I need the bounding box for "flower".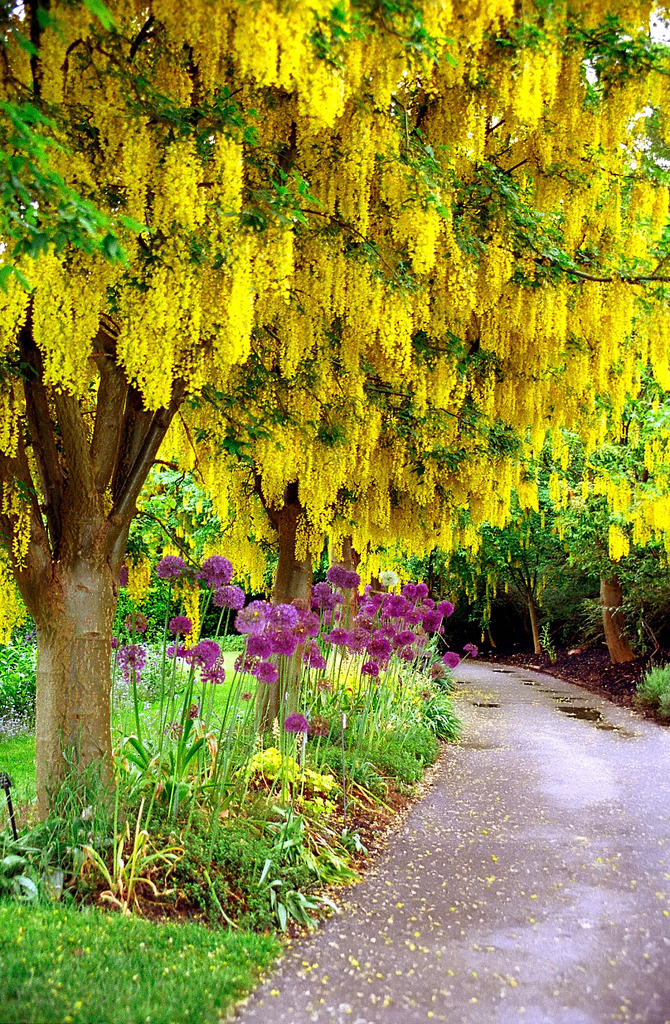
Here it is: (443, 651, 461, 670).
